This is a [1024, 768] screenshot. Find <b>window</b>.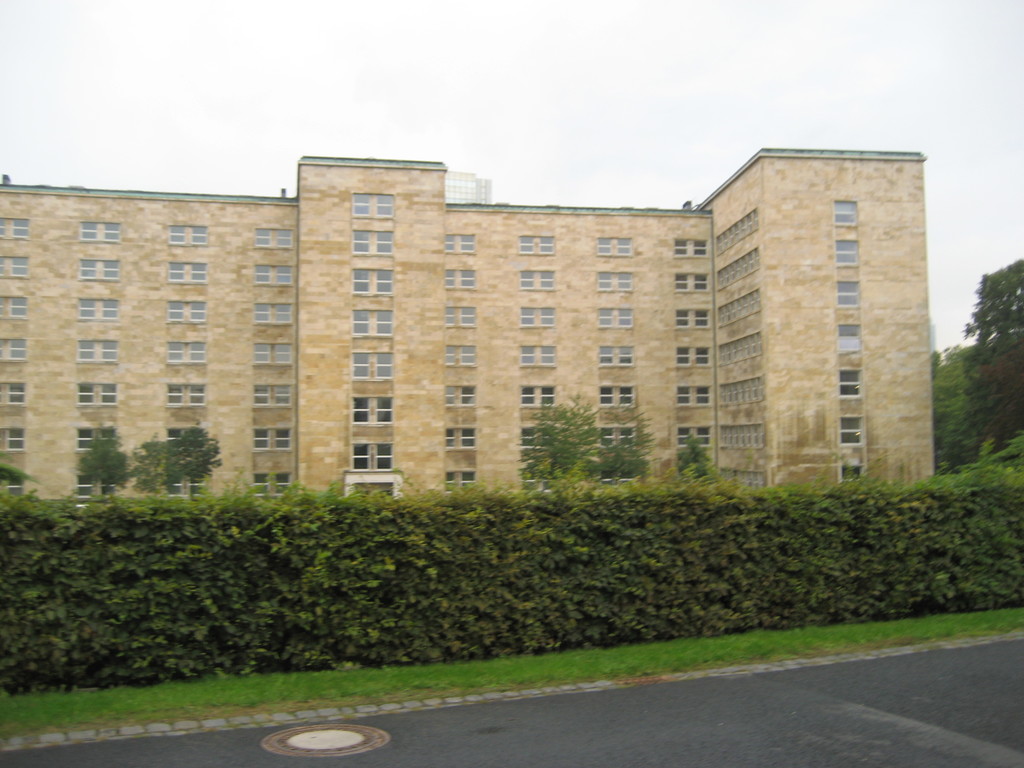
Bounding box: left=348, top=188, right=399, bottom=219.
